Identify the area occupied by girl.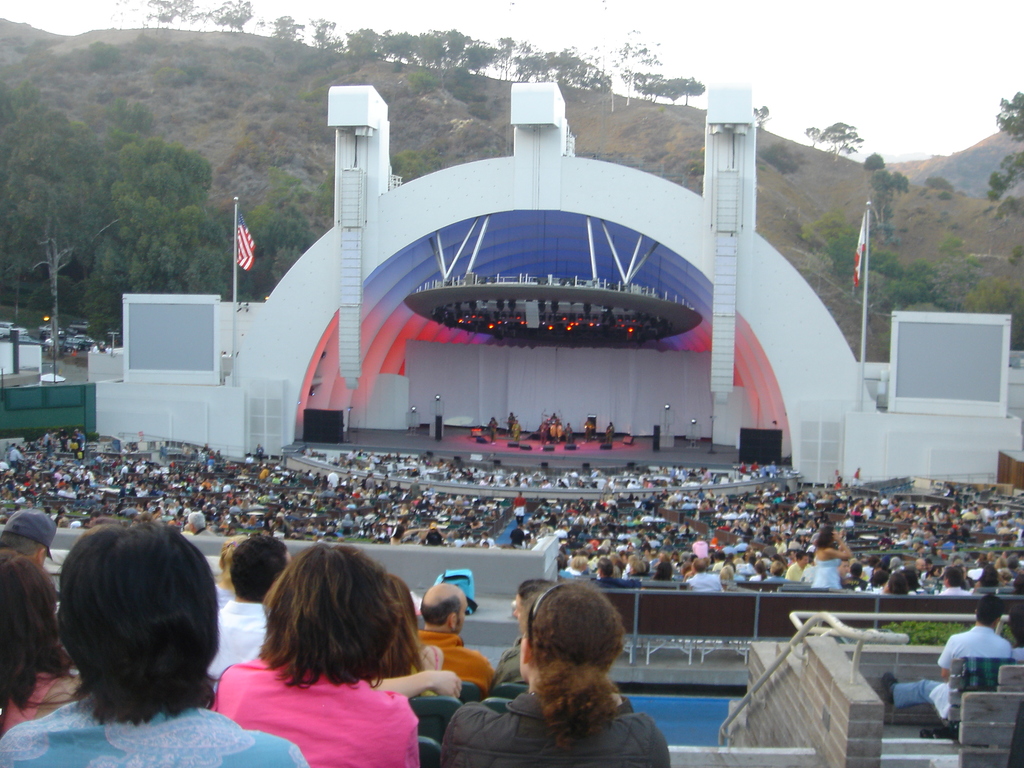
Area: <bbox>210, 548, 429, 767</bbox>.
